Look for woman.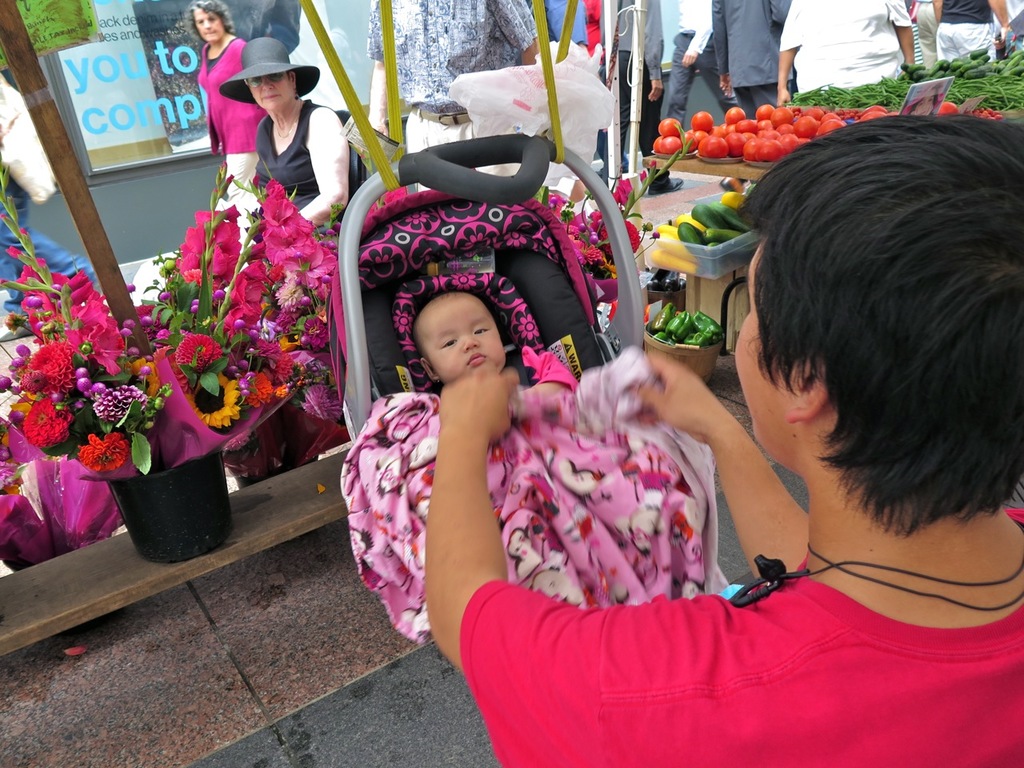
Found: (202,0,252,265).
